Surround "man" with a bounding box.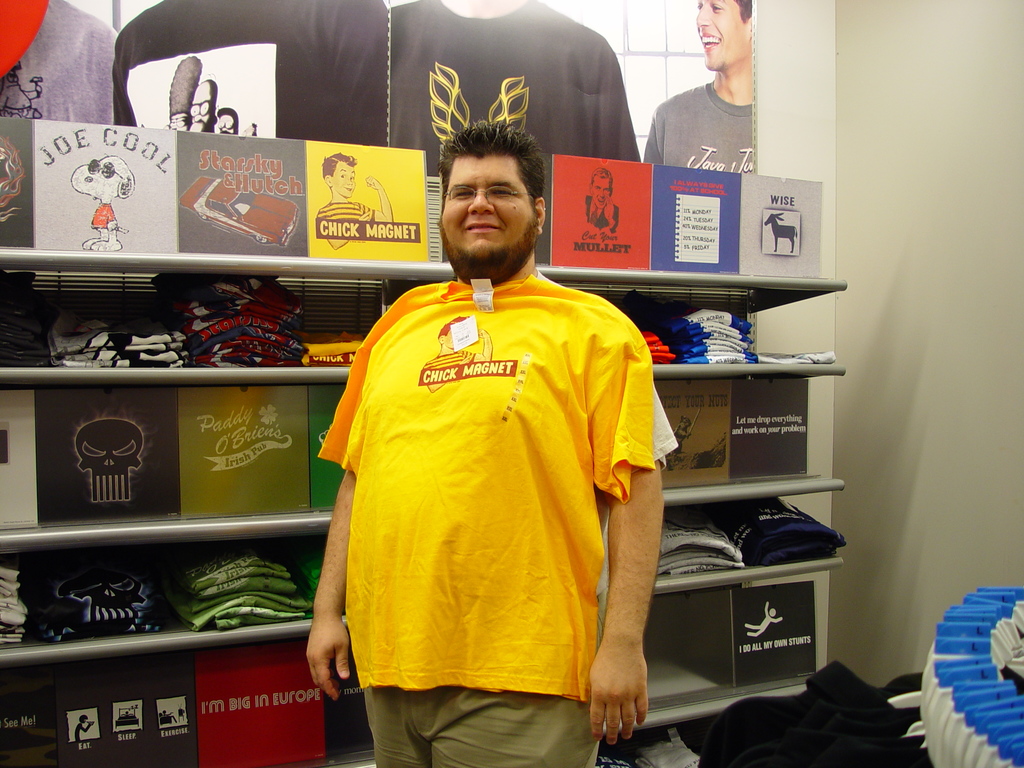
<region>292, 132, 670, 746</region>.
